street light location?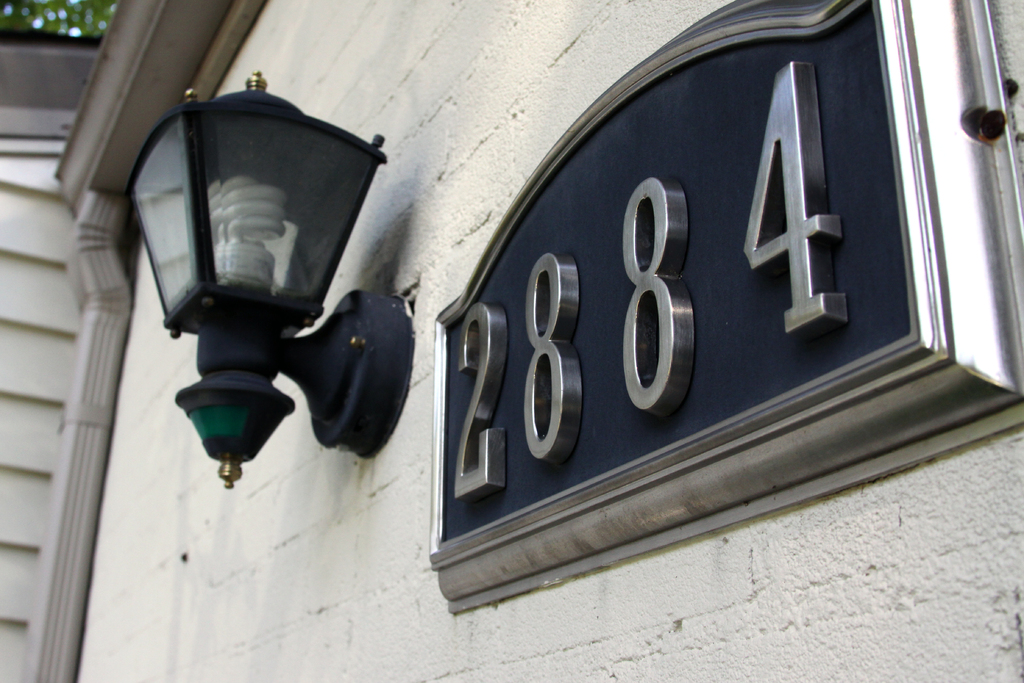
{"left": 110, "top": 38, "right": 401, "bottom": 533}
